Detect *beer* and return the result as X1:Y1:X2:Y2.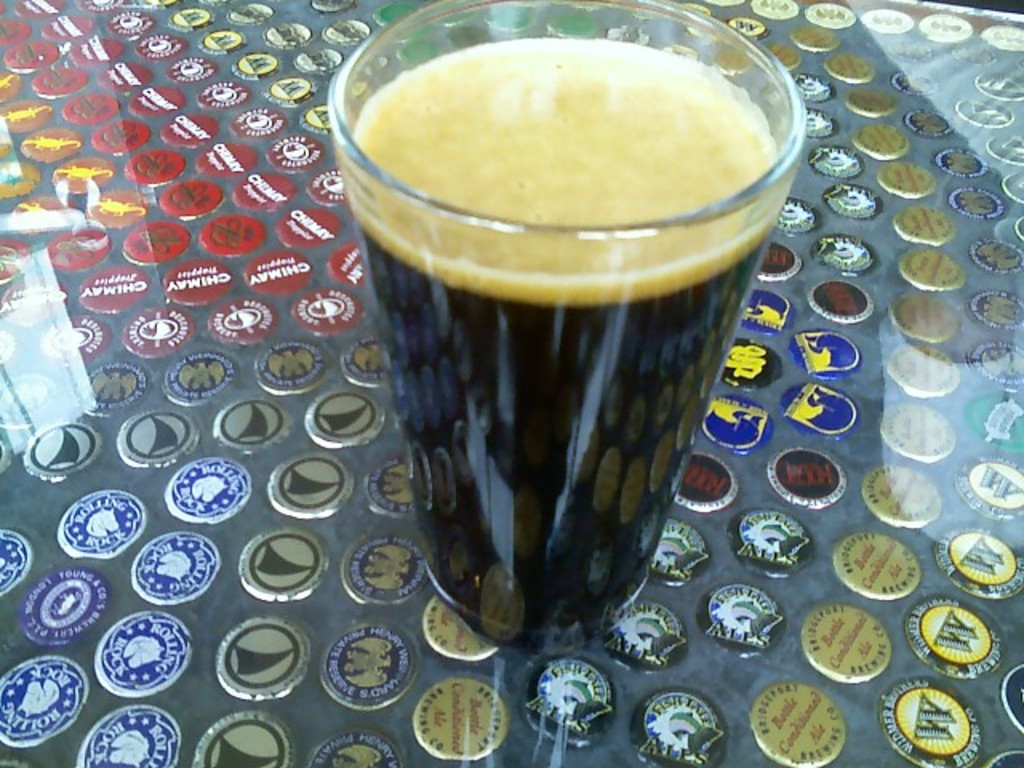
325:0:822:664.
